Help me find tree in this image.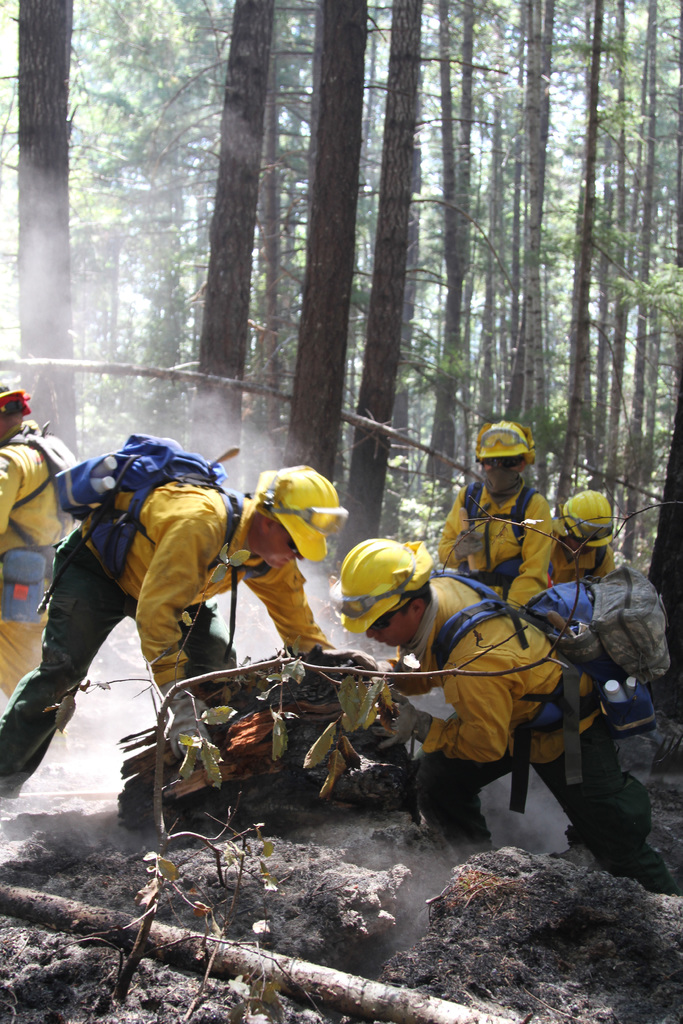
Found it: <box>0,1,79,458</box>.
